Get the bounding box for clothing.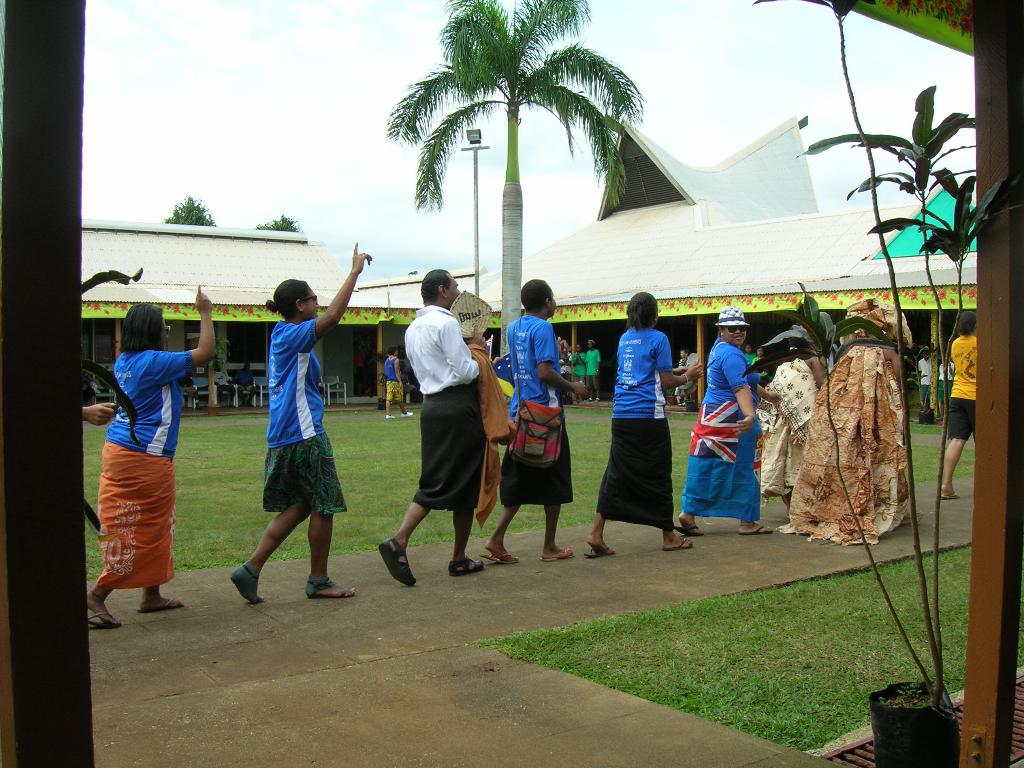
[x1=939, y1=332, x2=984, y2=438].
